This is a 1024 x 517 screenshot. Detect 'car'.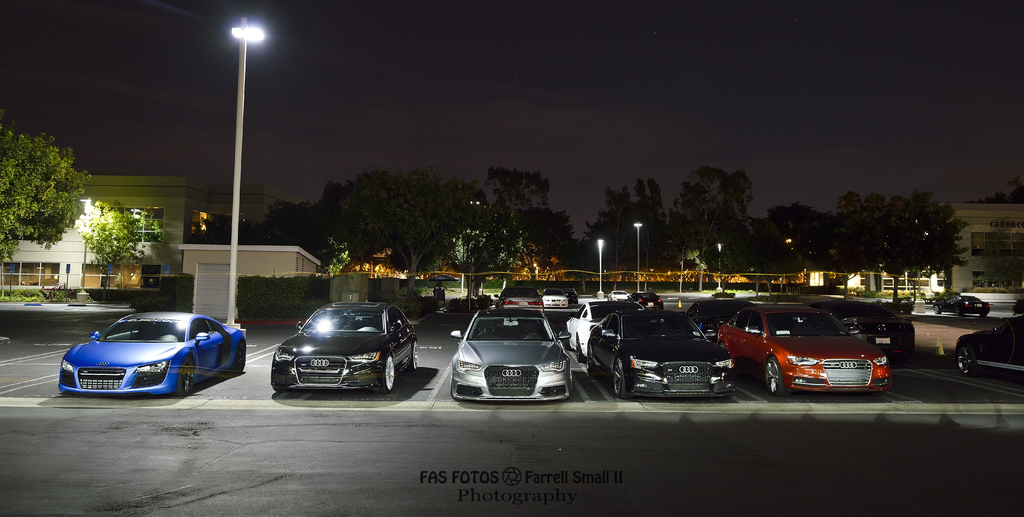
[left=586, top=303, right=733, bottom=404].
